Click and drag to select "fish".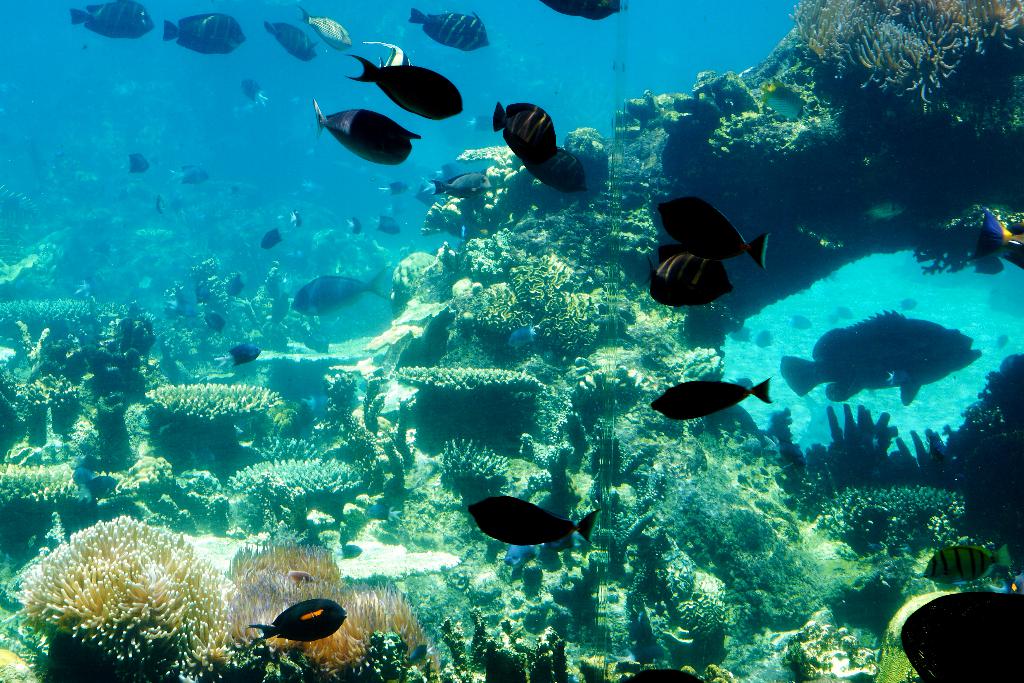
Selection: {"left": 164, "top": 299, "right": 195, "bottom": 320}.
